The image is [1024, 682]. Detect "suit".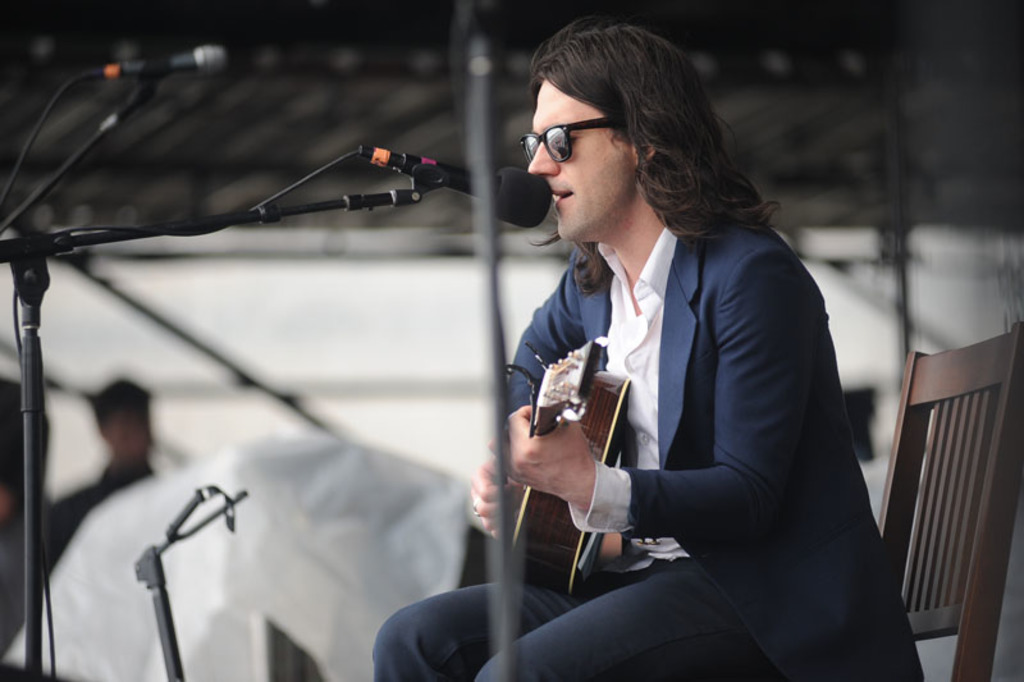
Detection: <region>471, 154, 893, 667</region>.
